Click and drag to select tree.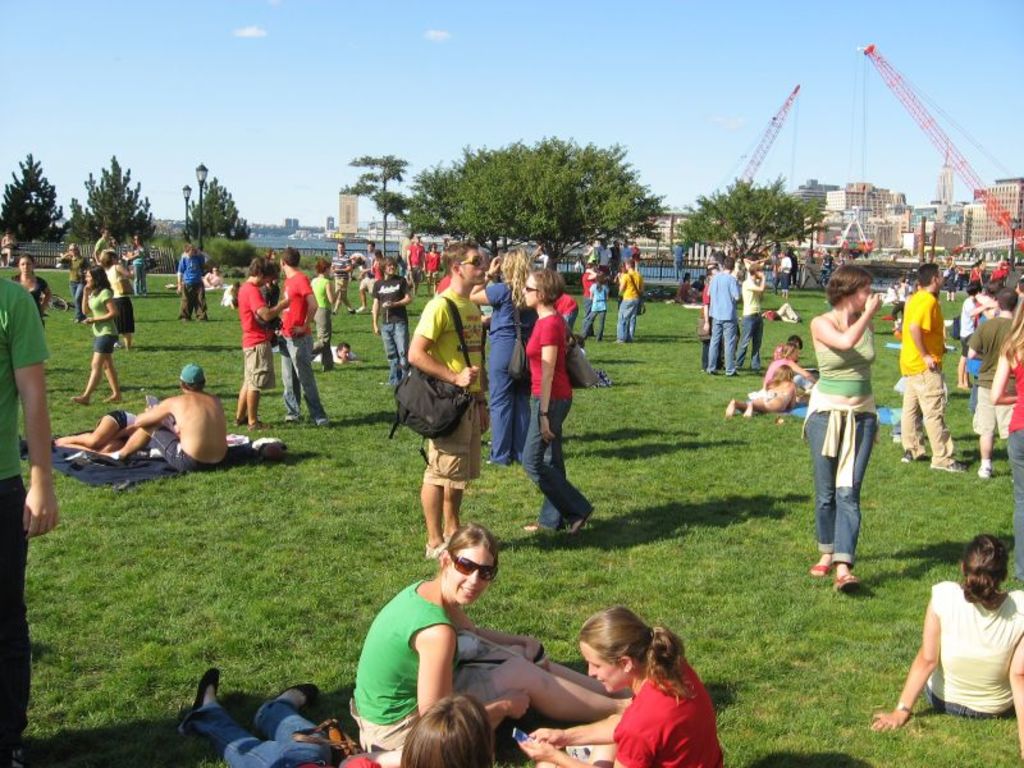
Selection: crop(0, 152, 63, 243).
